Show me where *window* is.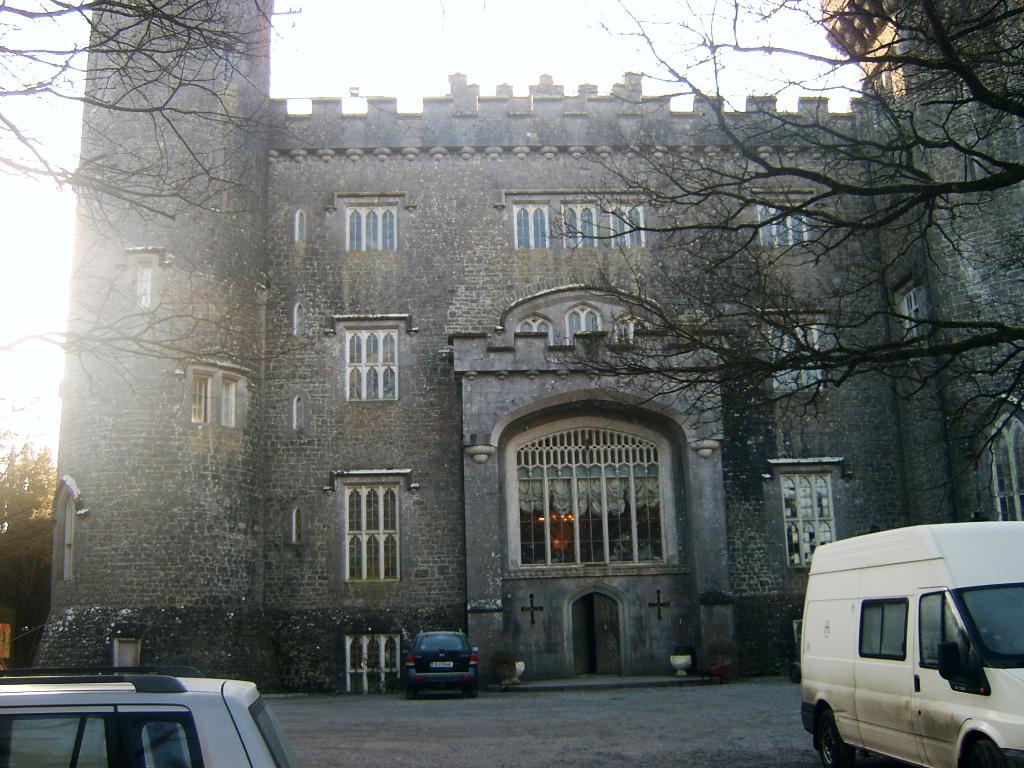
*window* is at Rect(498, 187, 650, 254).
